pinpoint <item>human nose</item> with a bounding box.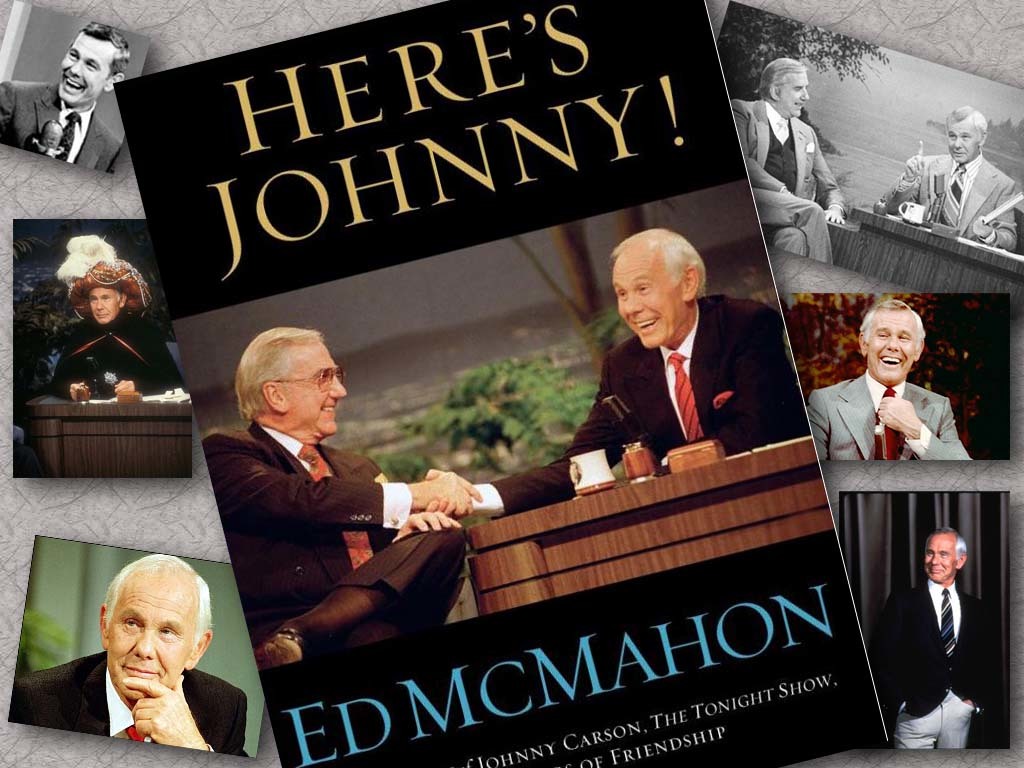
locate(332, 375, 348, 397).
